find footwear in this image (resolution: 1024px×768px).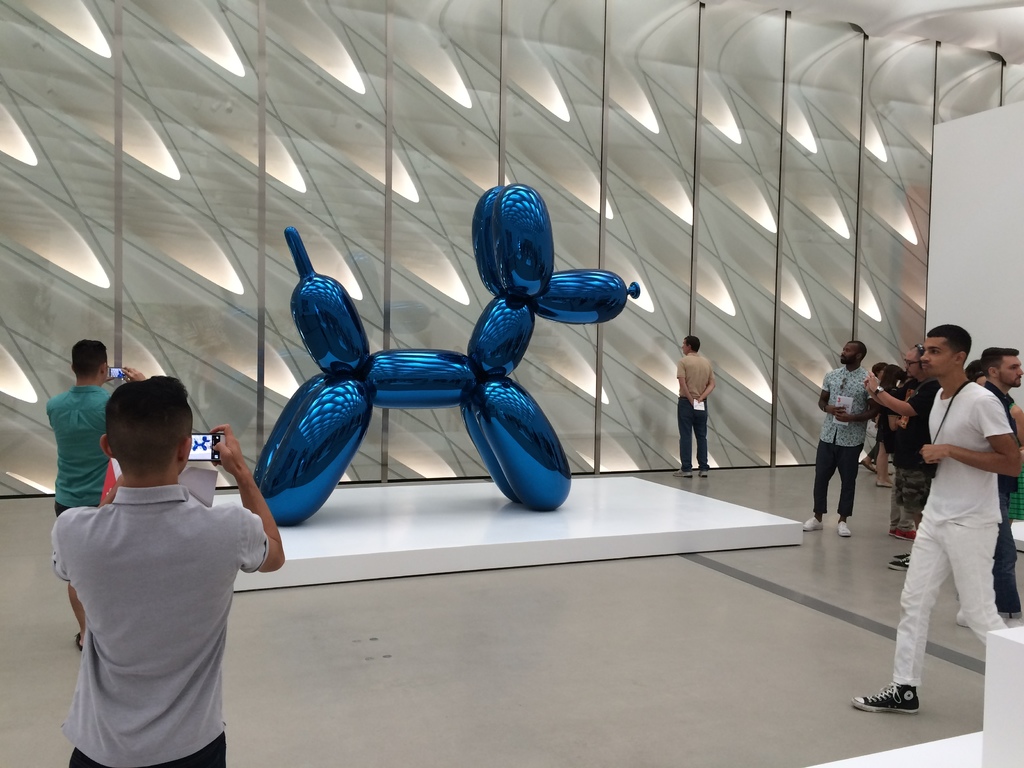
box=[878, 479, 895, 490].
